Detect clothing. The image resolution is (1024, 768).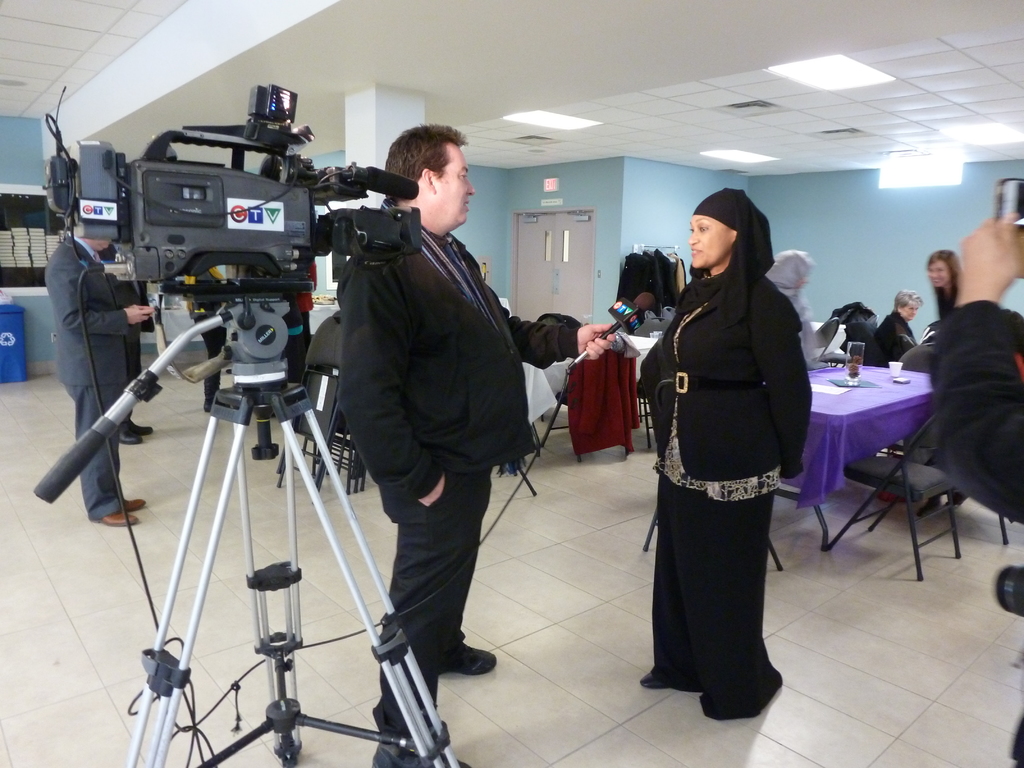
rect(928, 301, 1023, 524).
